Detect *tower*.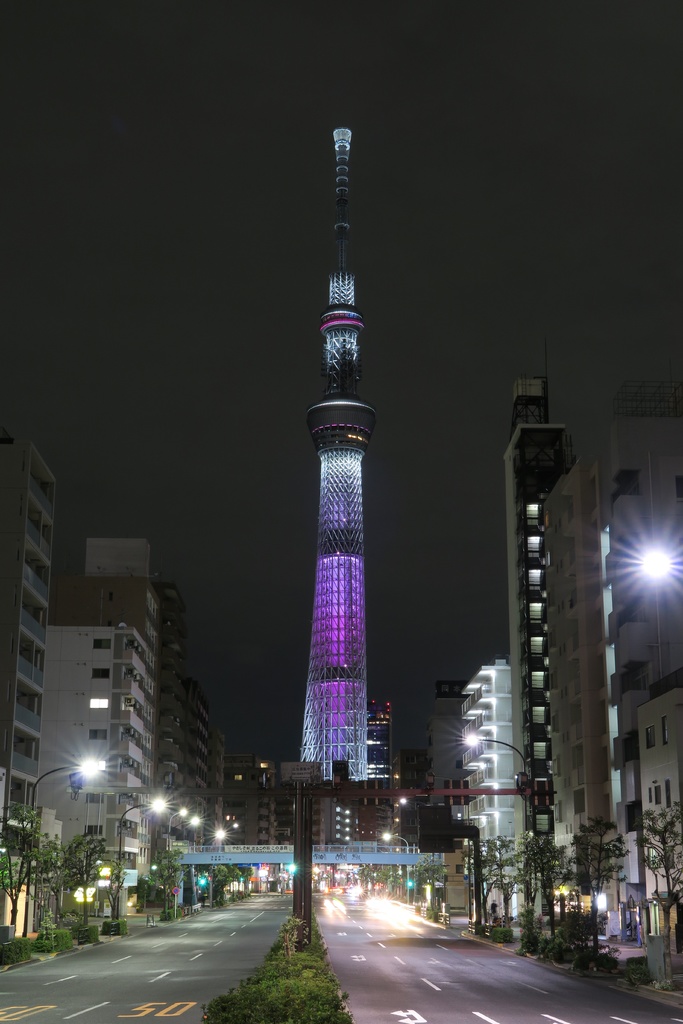
Detected at bbox=[529, 430, 682, 877].
